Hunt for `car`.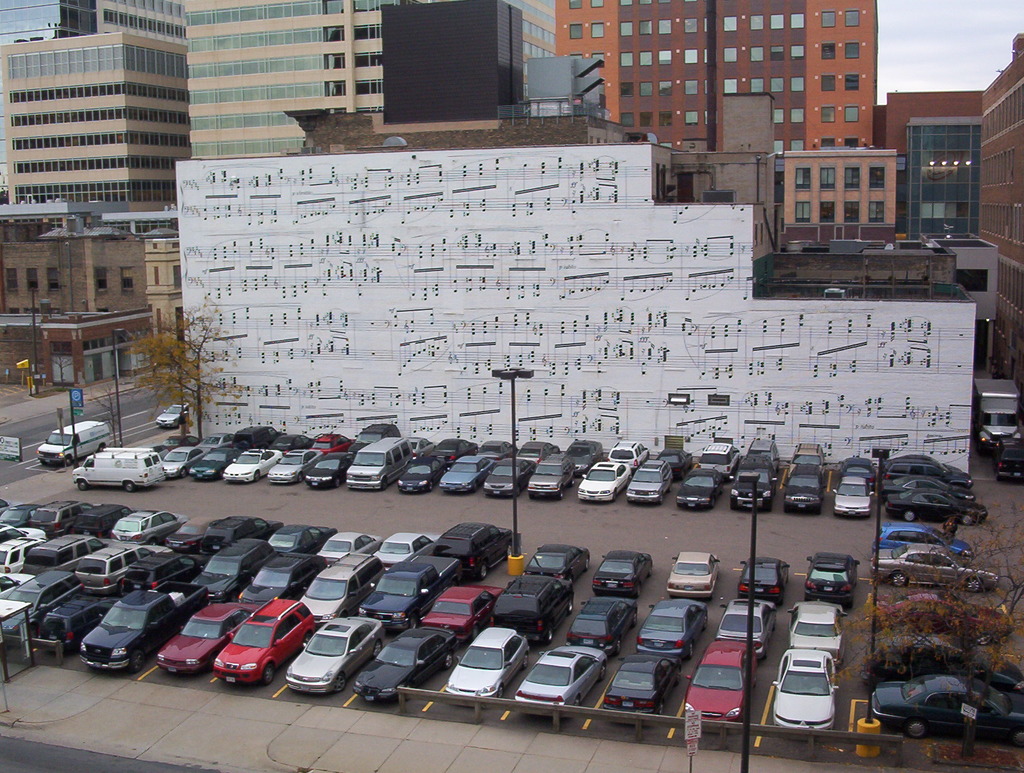
Hunted down at [x1=782, y1=464, x2=828, y2=514].
